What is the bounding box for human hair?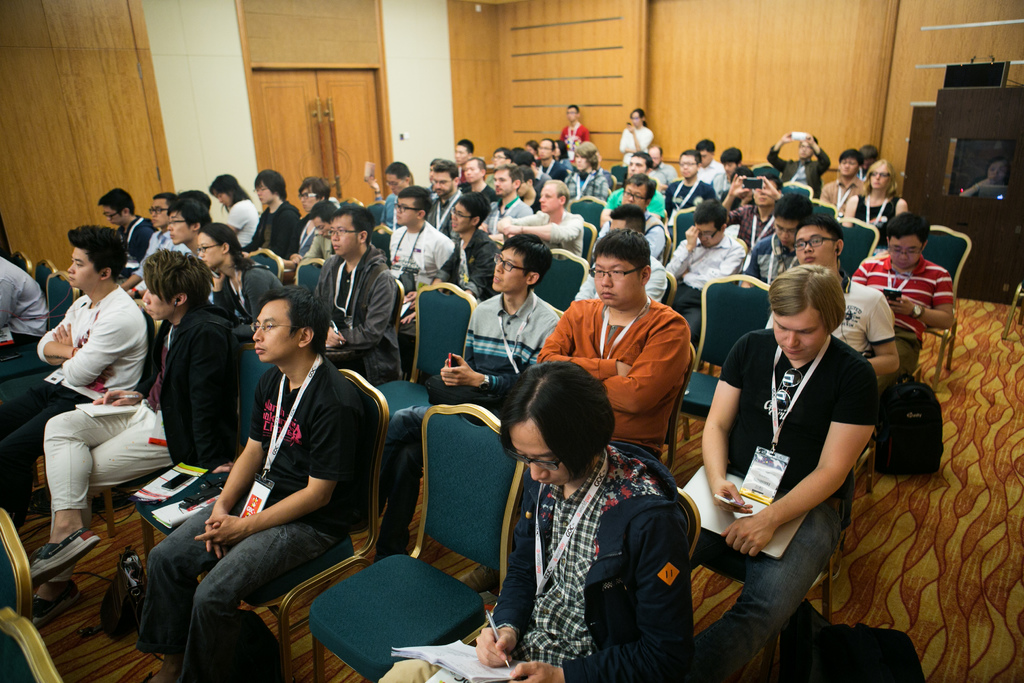
detection(593, 226, 653, 282).
